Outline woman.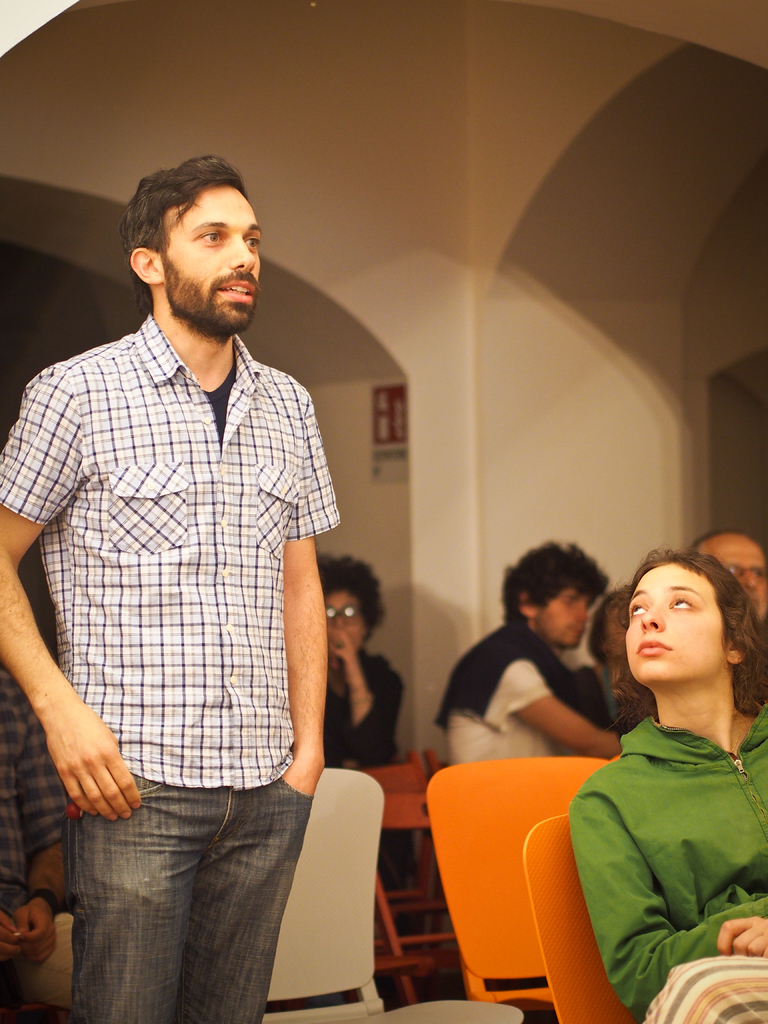
Outline: [551, 518, 764, 1019].
